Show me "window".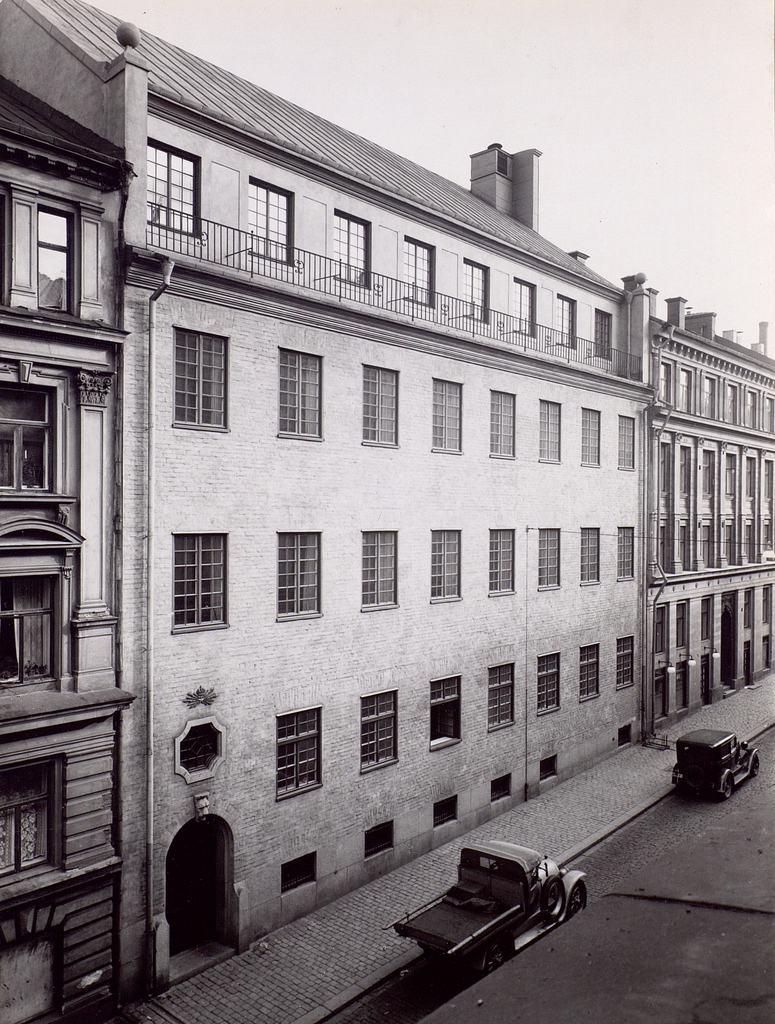
"window" is here: {"x1": 245, "y1": 182, "x2": 299, "y2": 262}.
